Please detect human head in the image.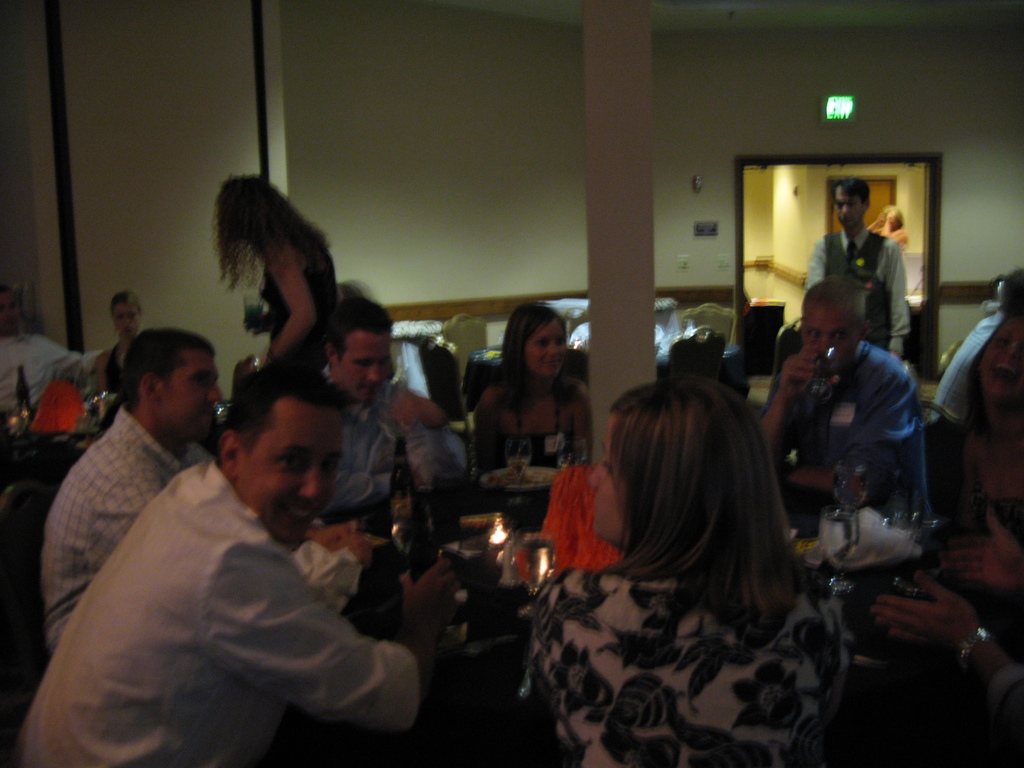
[504, 303, 568, 380].
